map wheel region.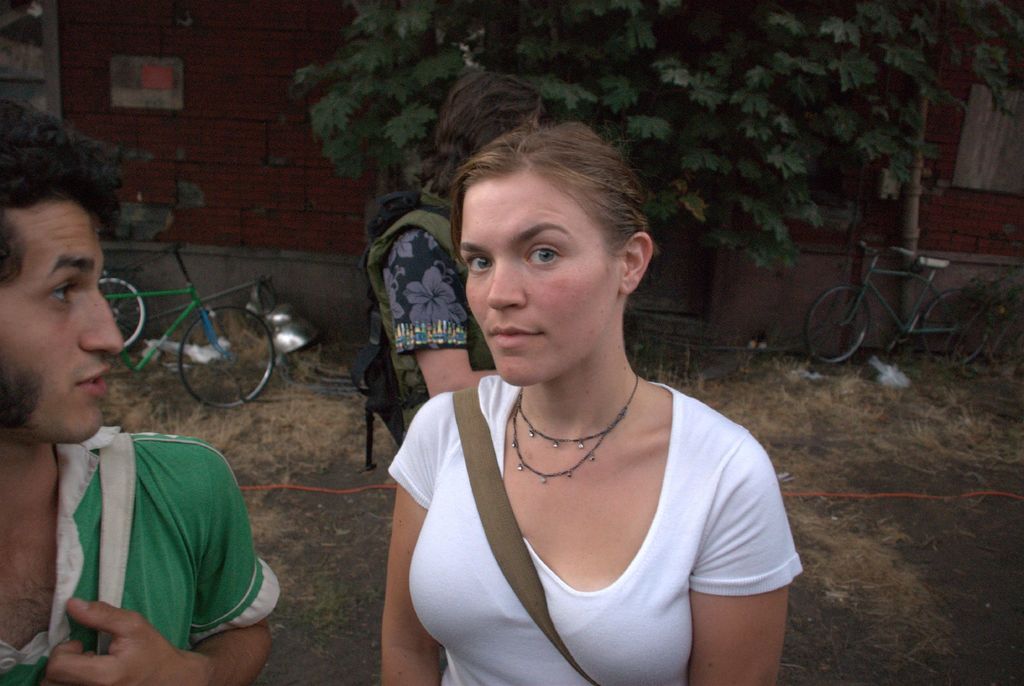
Mapped to region(176, 306, 273, 411).
